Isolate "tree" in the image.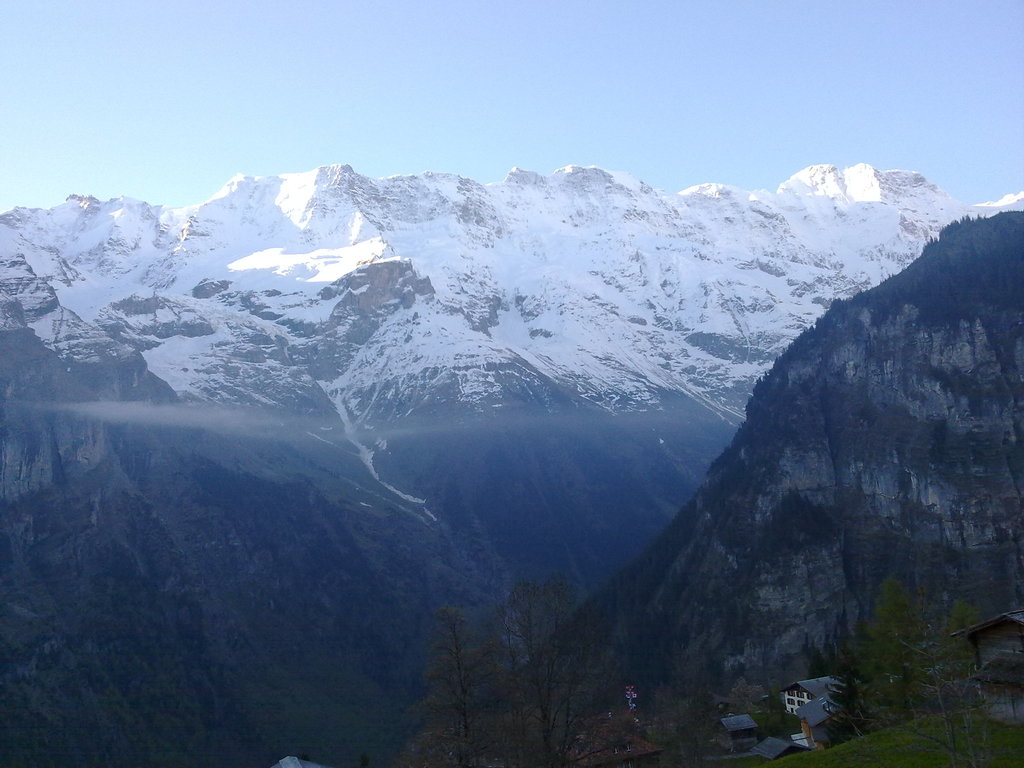
Isolated region: pyautogui.locateOnScreen(637, 680, 715, 767).
